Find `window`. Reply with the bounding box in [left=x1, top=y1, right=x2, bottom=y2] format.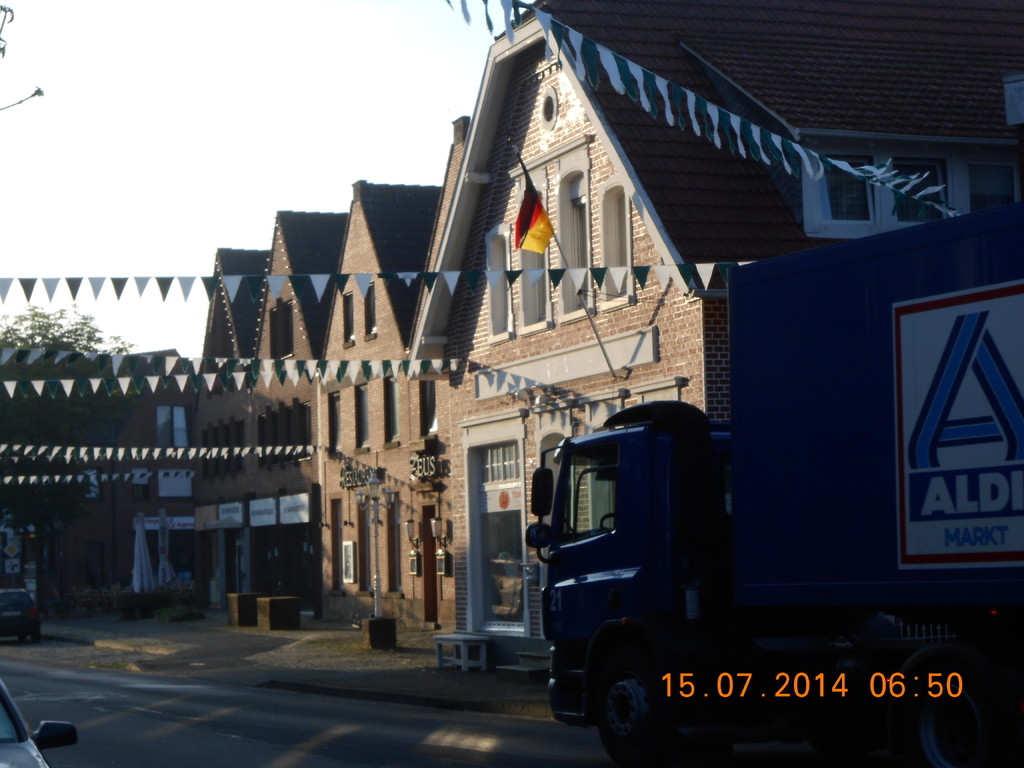
[left=568, top=175, right=586, bottom=307].
